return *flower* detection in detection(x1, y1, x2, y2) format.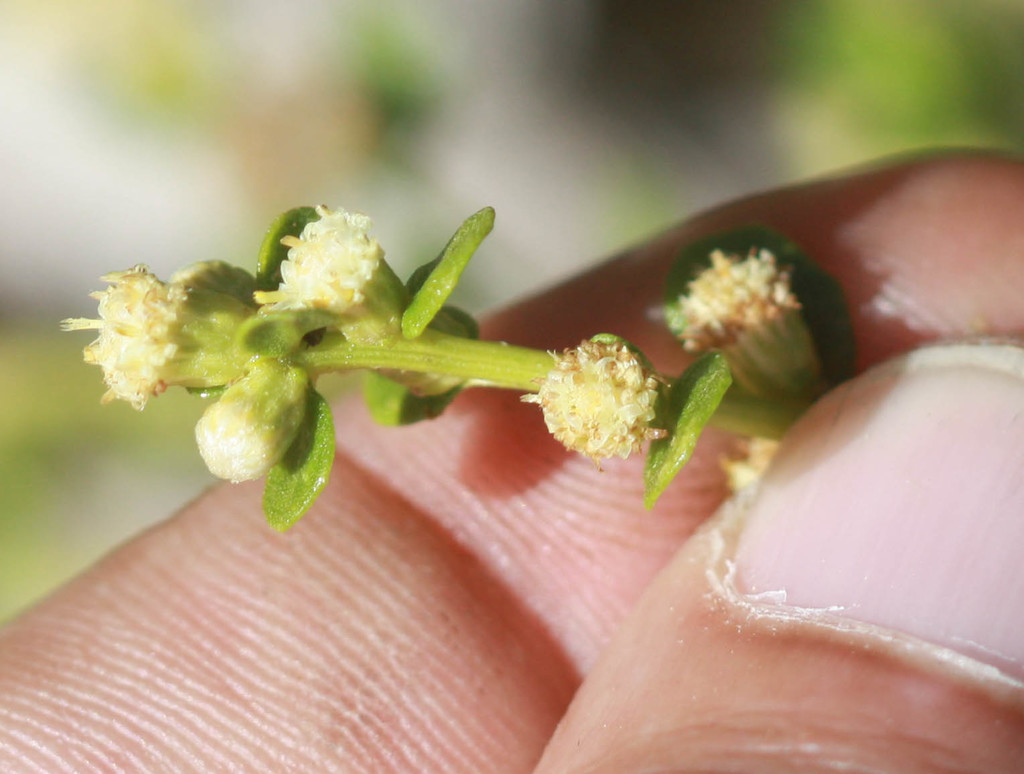
detection(252, 200, 384, 313).
